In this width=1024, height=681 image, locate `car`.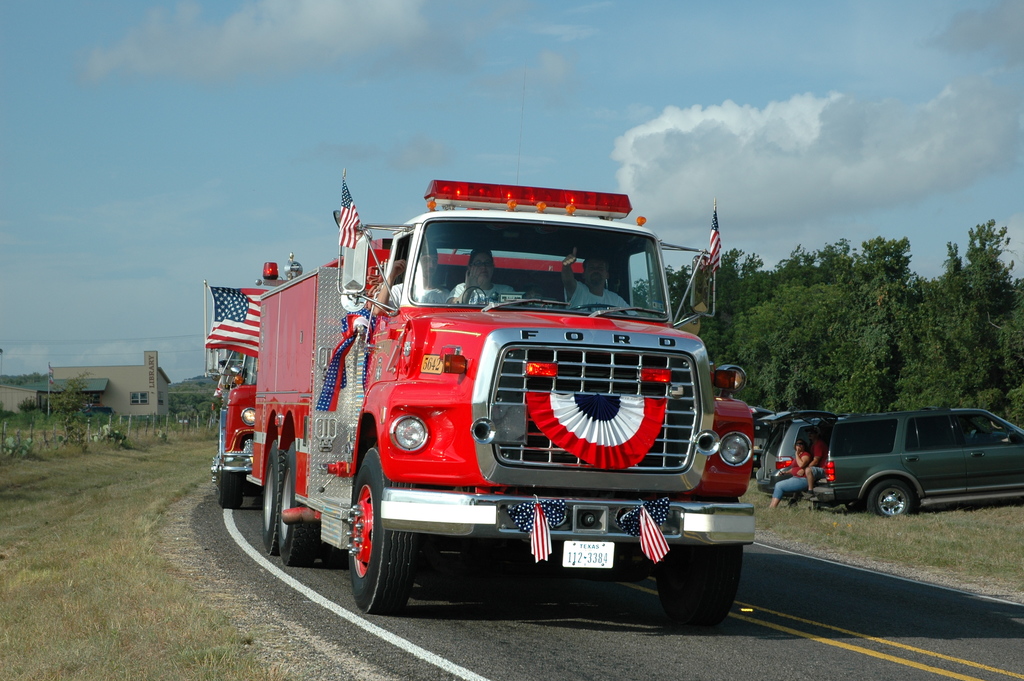
Bounding box: select_region(757, 406, 845, 498).
